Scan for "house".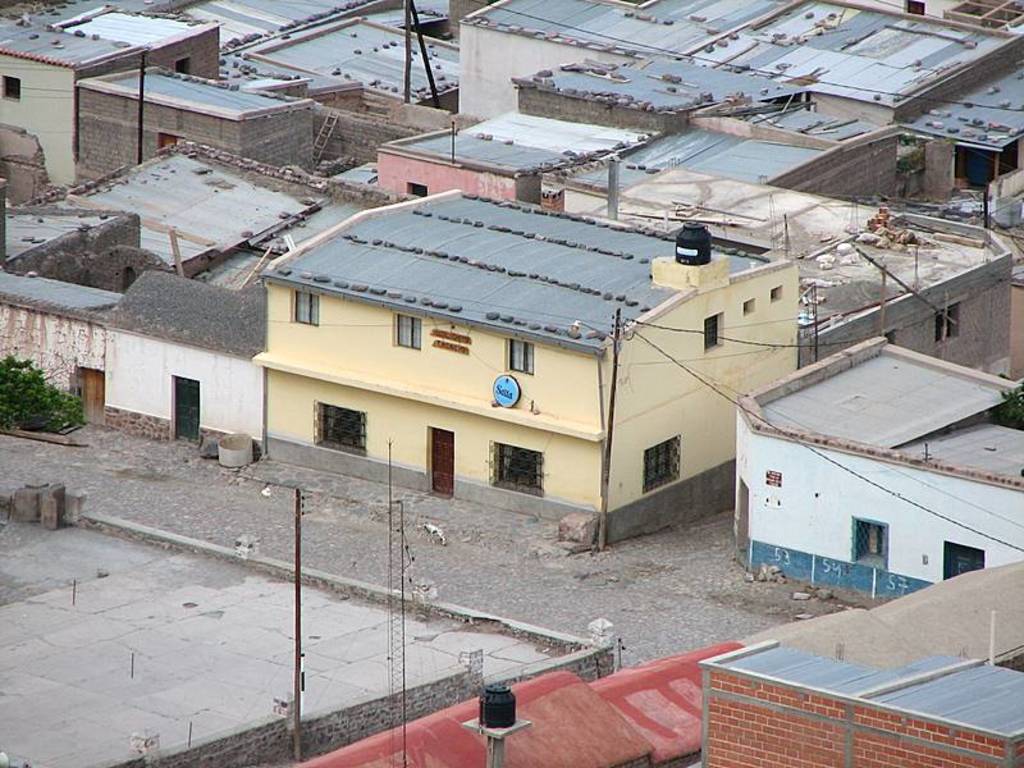
Scan result: detection(76, 59, 314, 166).
